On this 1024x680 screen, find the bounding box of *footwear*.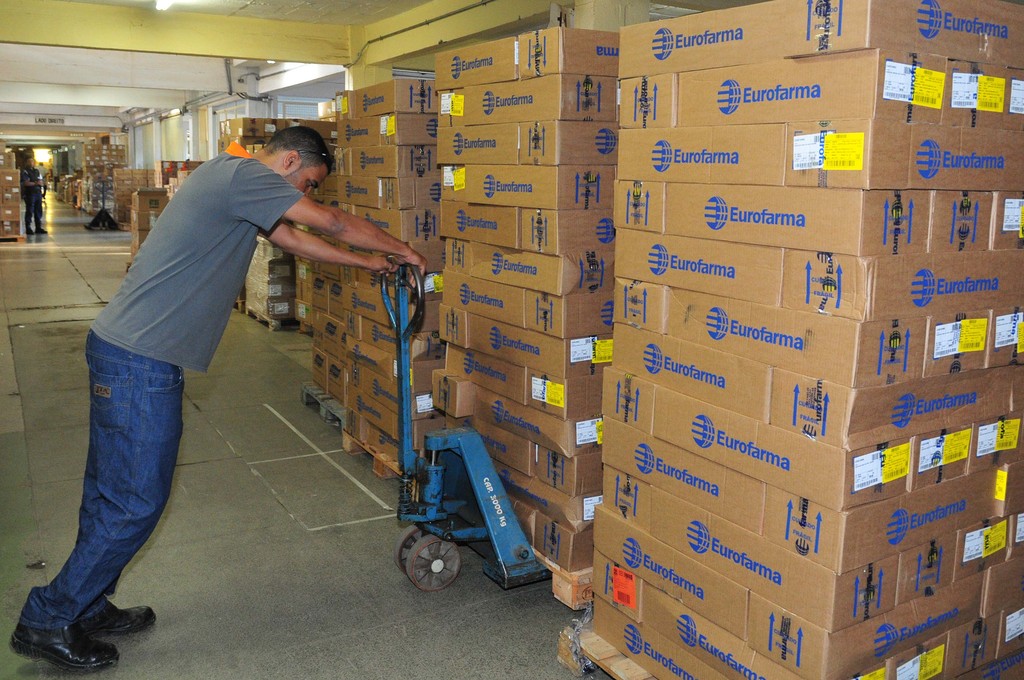
Bounding box: x1=22 y1=231 x2=36 y2=234.
